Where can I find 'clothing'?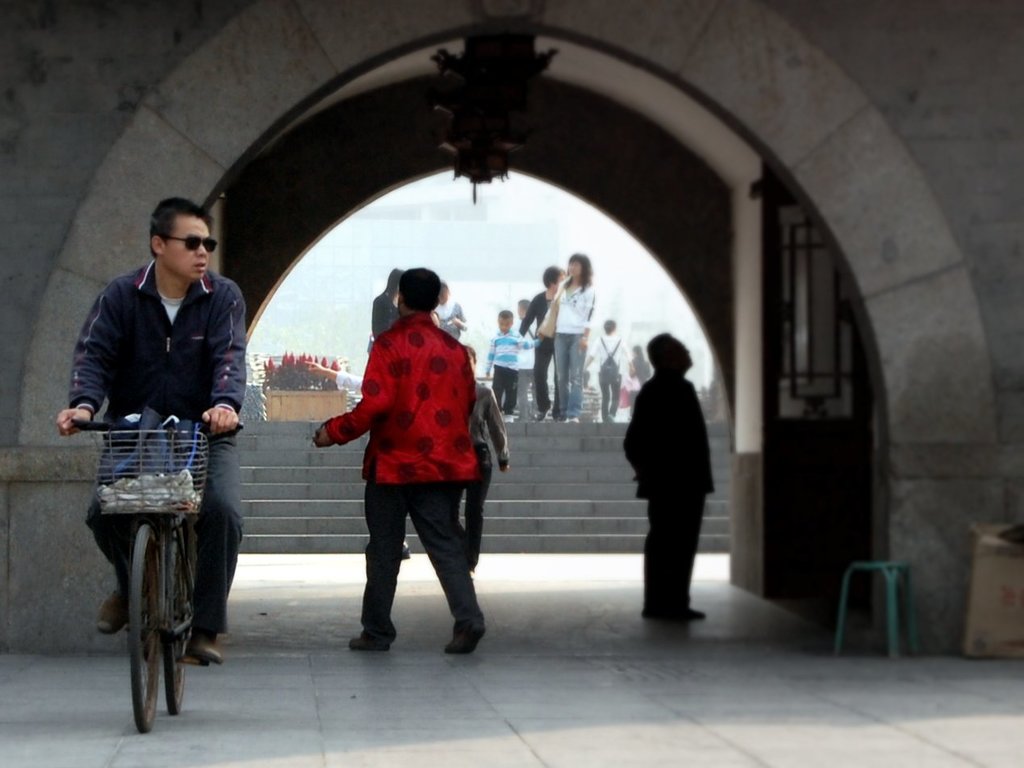
You can find it at <bbox>68, 259, 249, 637</bbox>.
